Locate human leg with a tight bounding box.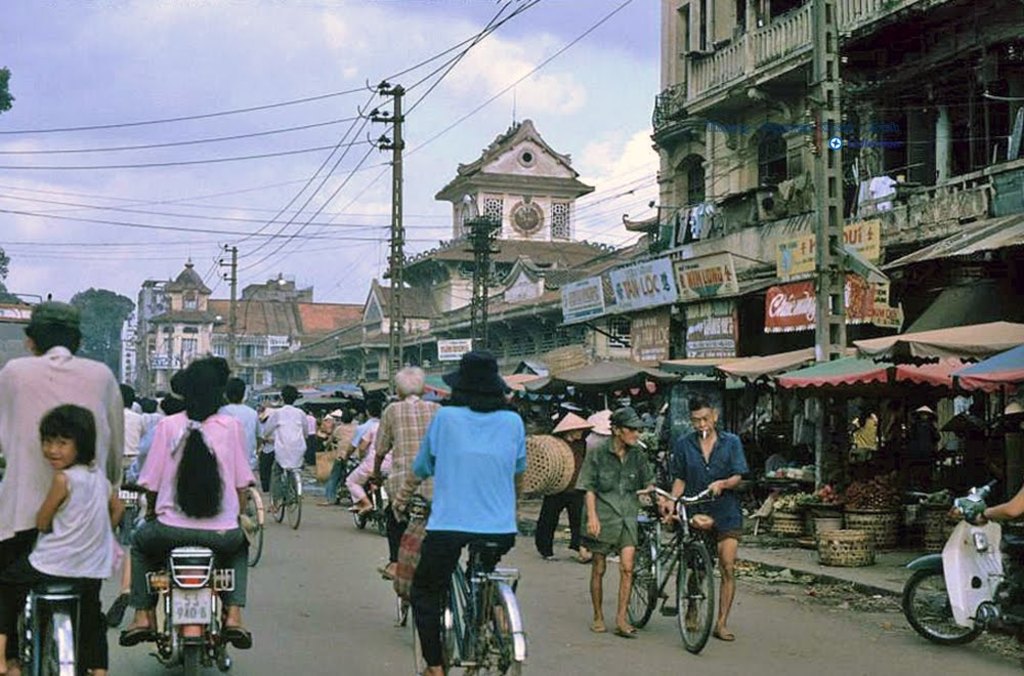
<box>119,512,194,645</box>.
